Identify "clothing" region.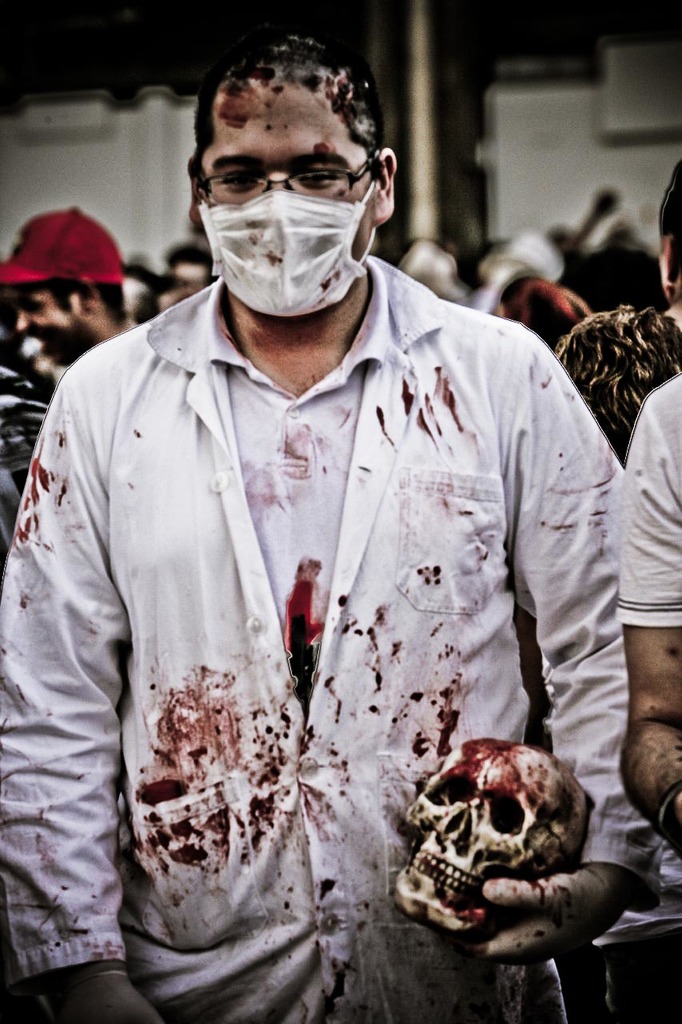
Region: bbox=(619, 374, 681, 626).
